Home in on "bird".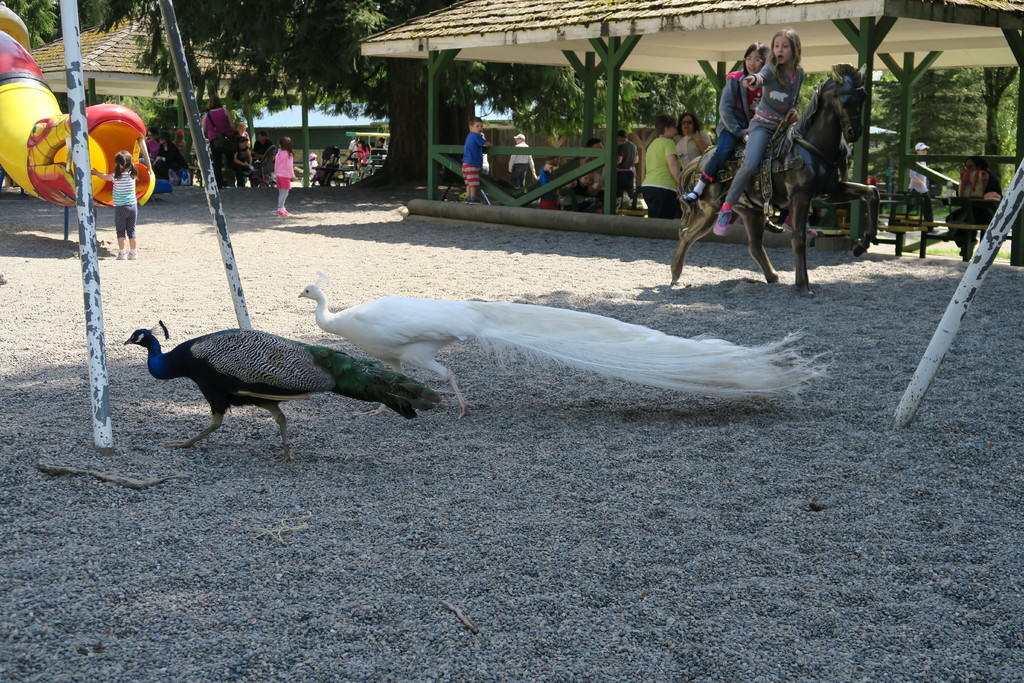
Homed in at bbox=[298, 269, 842, 420].
